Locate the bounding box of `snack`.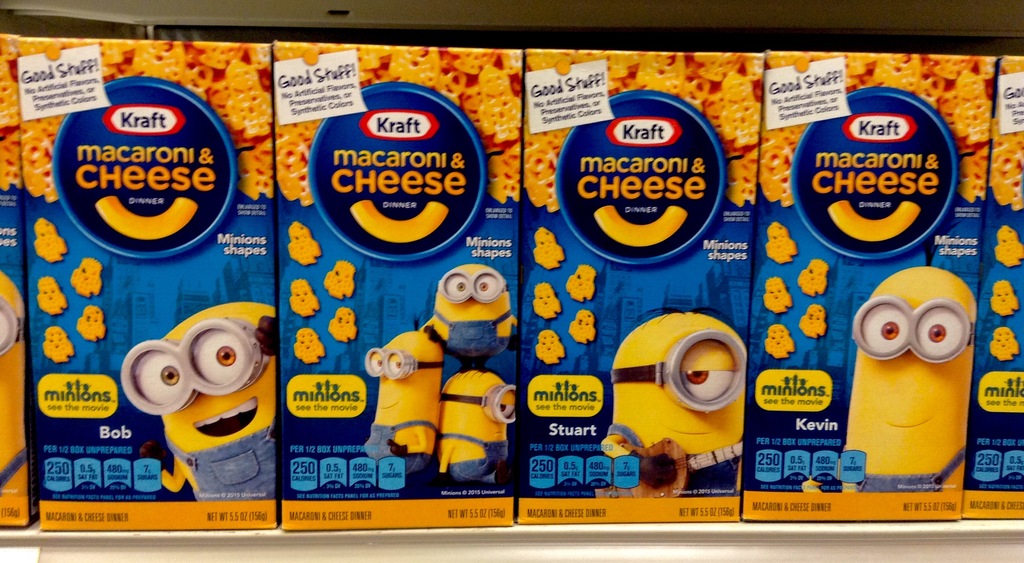
Bounding box: bbox(328, 308, 355, 341).
